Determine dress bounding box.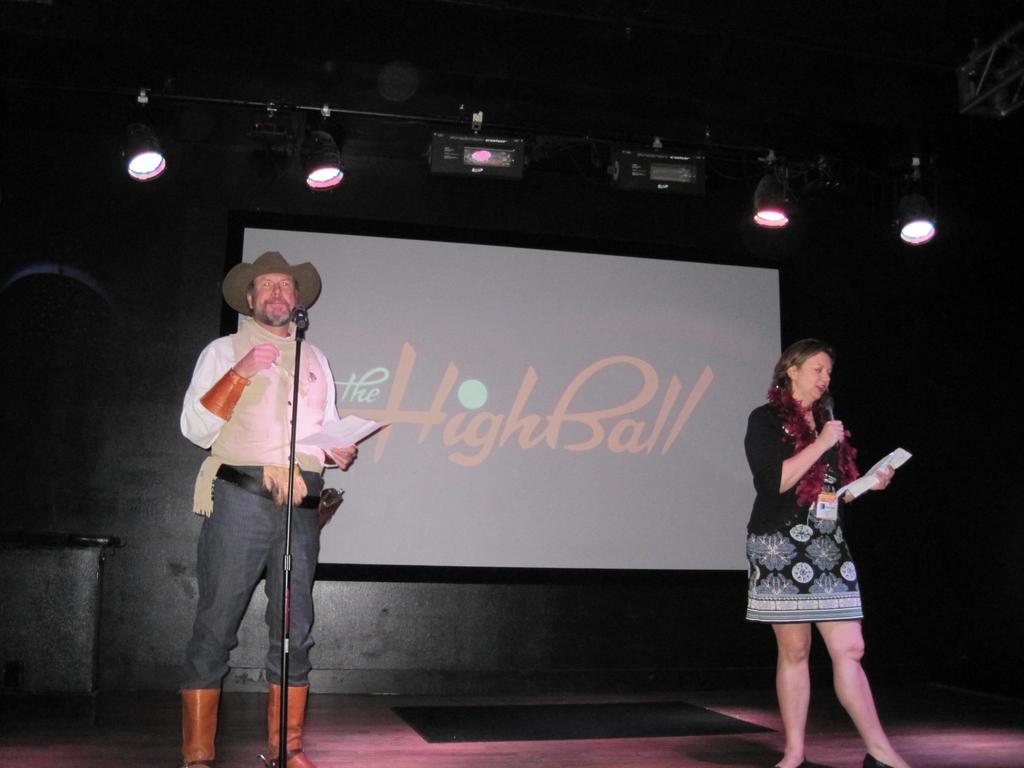
Determined: [744,396,867,628].
